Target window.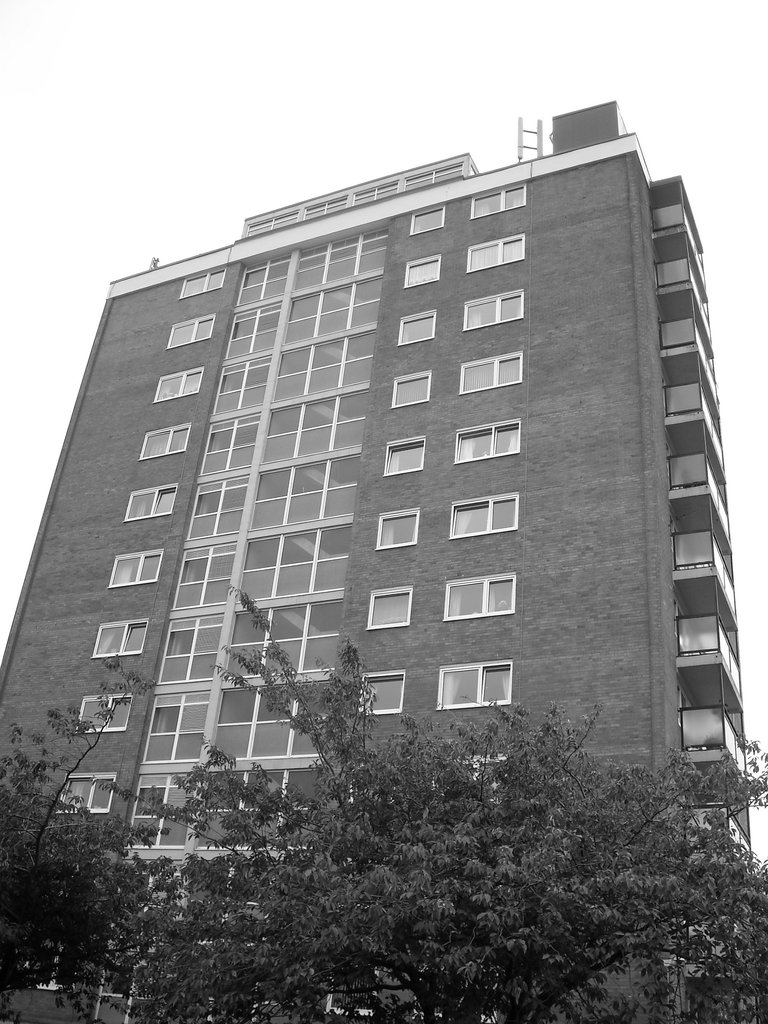
Target region: BBox(433, 757, 517, 808).
